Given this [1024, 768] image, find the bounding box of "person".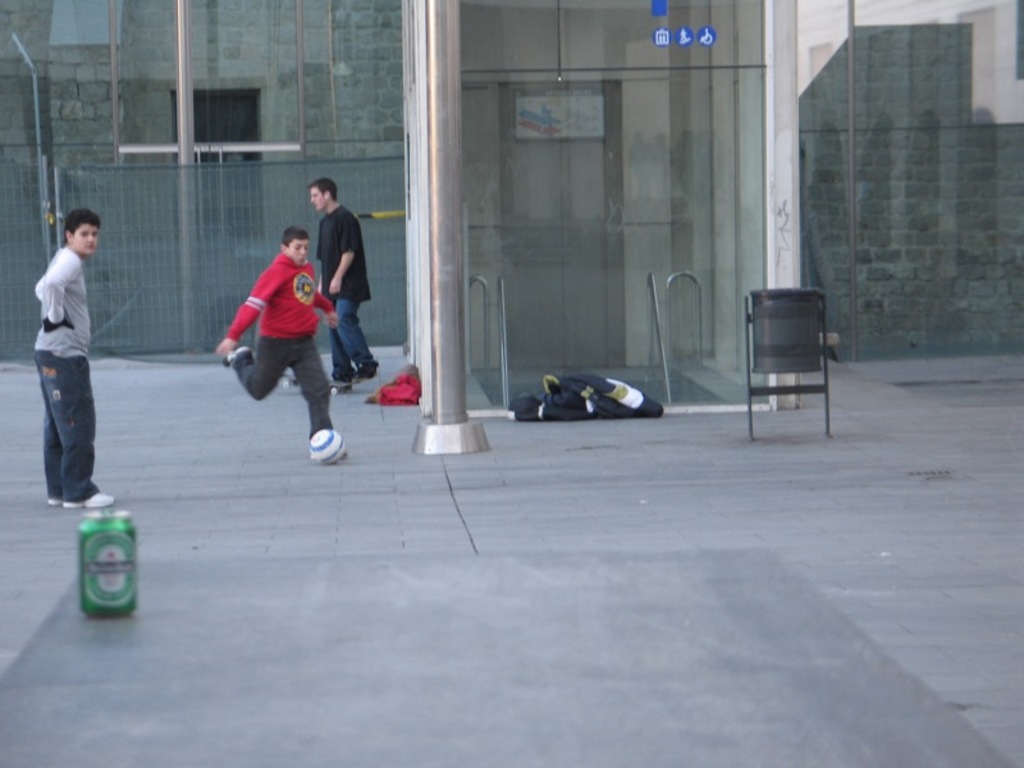
[x1=209, y1=197, x2=334, y2=456].
